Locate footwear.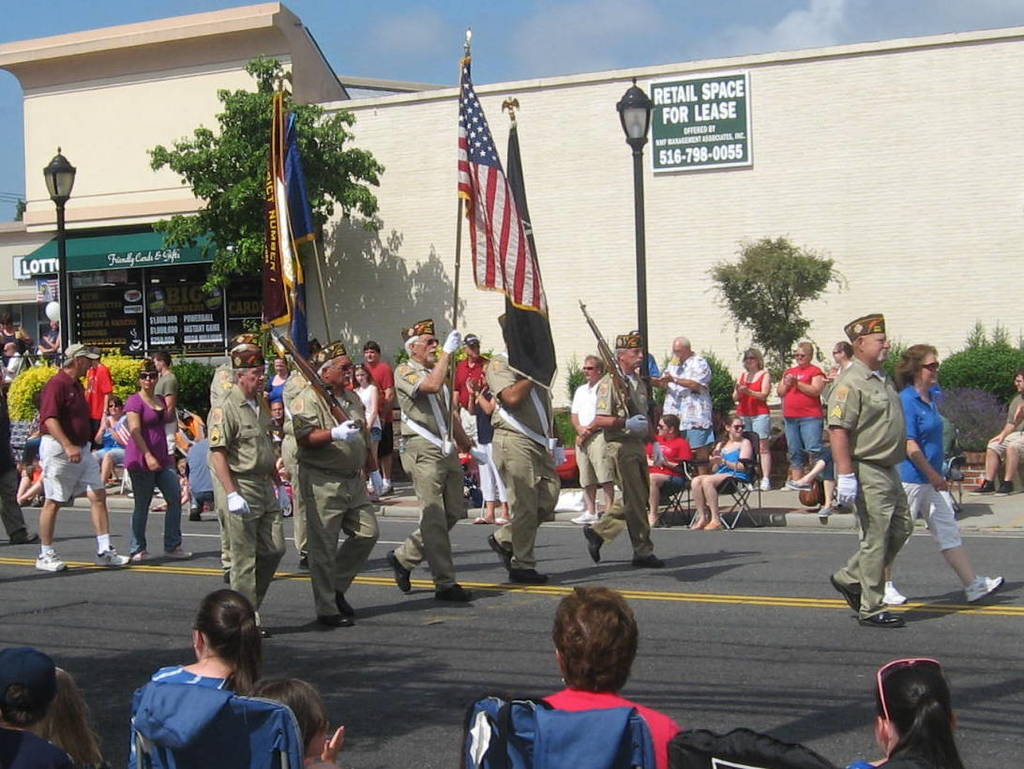
Bounding box: pyautogui.locateOnScreen(758, 478, 771, 490).
